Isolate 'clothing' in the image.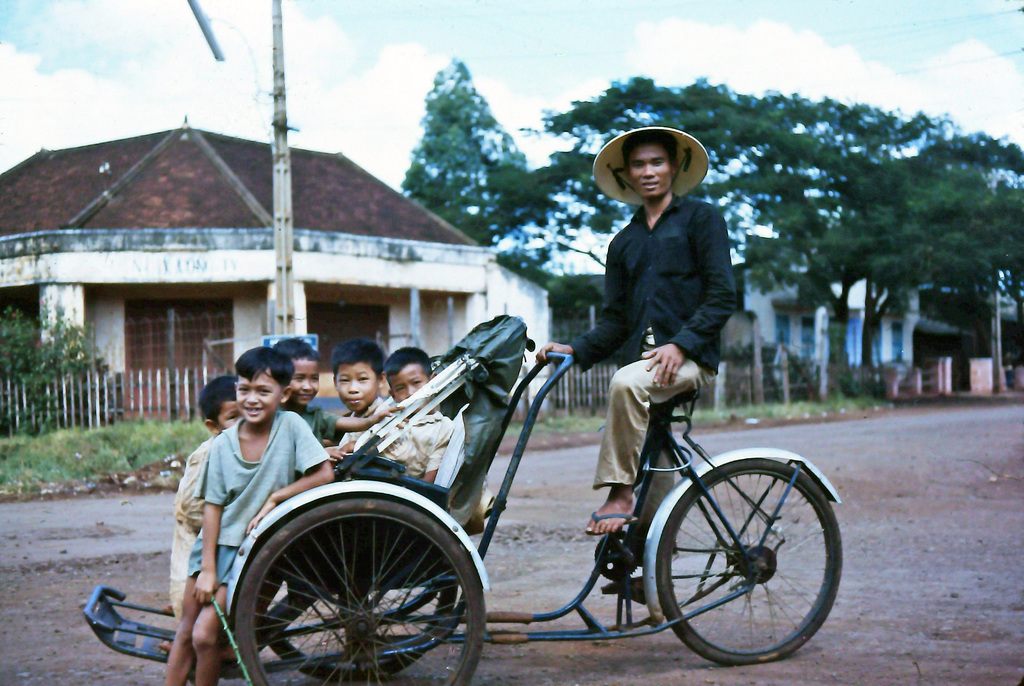
Isolated region: 564/195/737/486.
